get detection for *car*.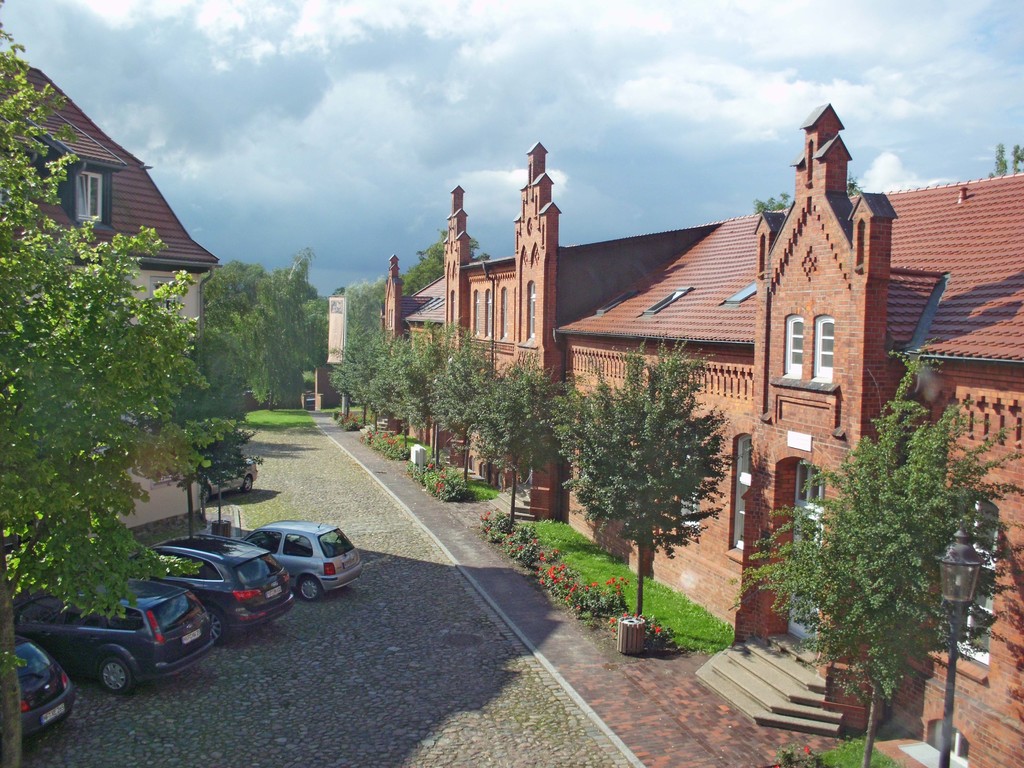
Detection: box=[239, 515, 366, 602].
